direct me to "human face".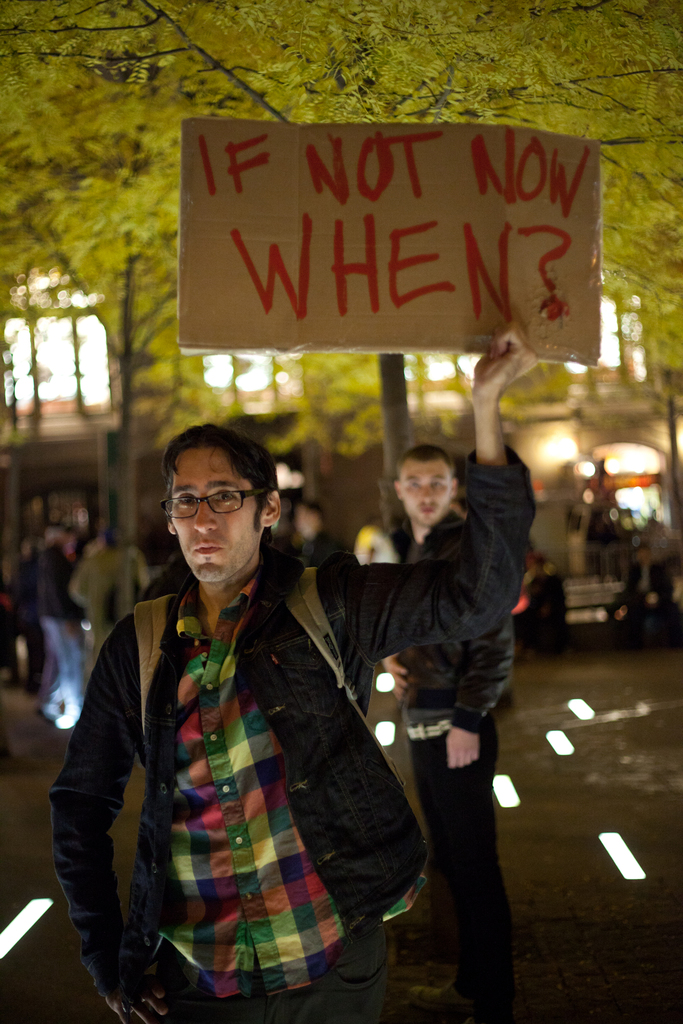
Direction: [left=170, top=449, right=257, bottom=584].
